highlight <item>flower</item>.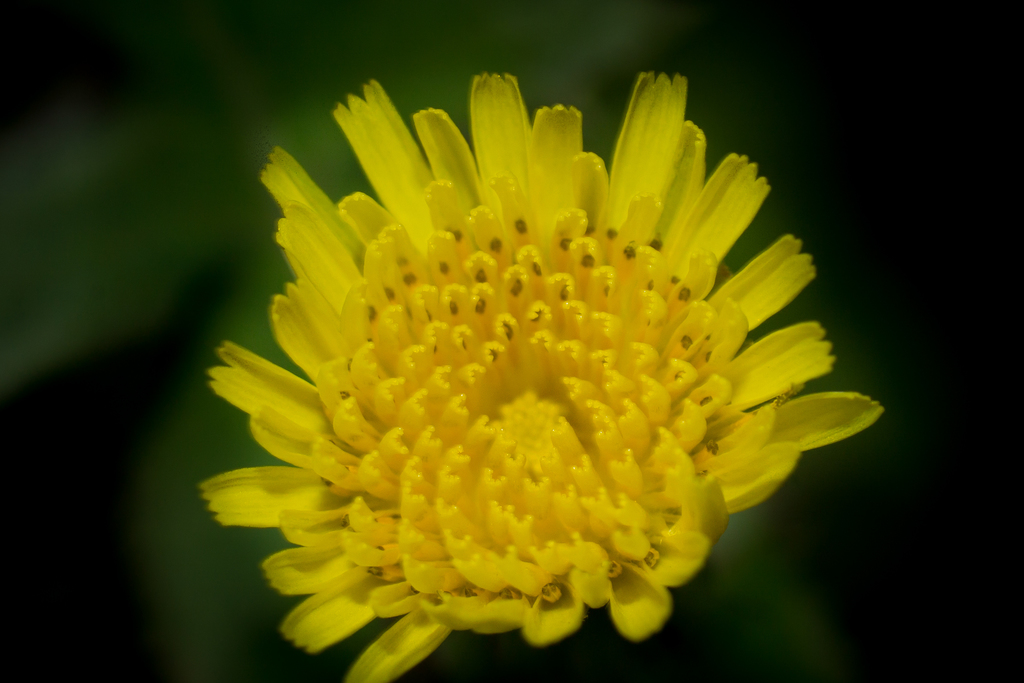
Highlighted region: 177/49/870/679.
